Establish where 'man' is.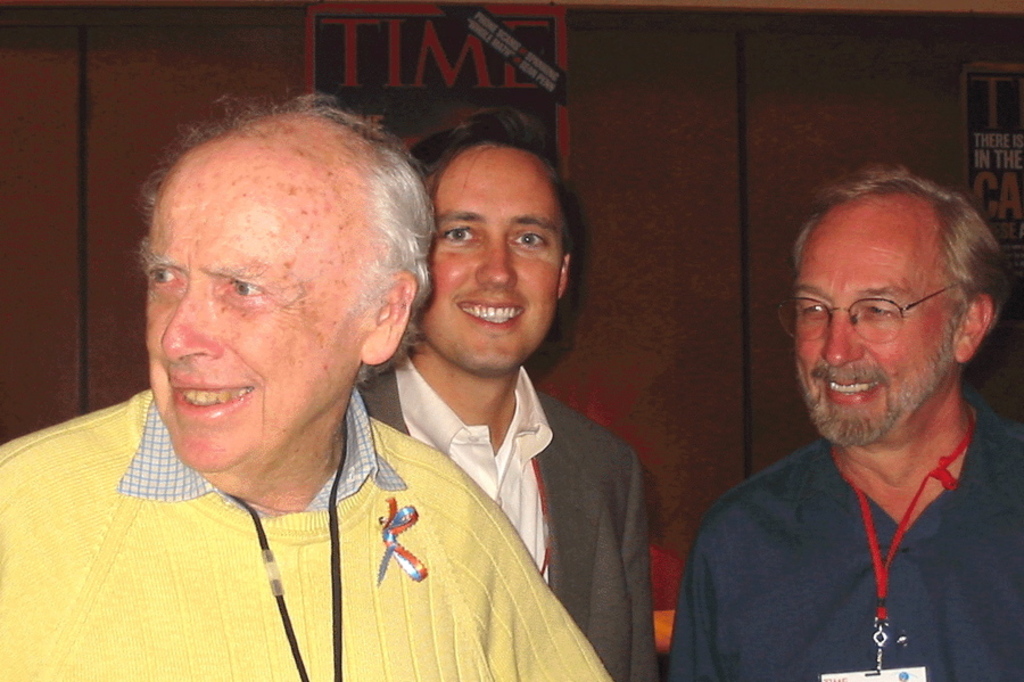
Established at {"x1": 683, "y1": 166, "x2": 1023, "y2": 671}.
